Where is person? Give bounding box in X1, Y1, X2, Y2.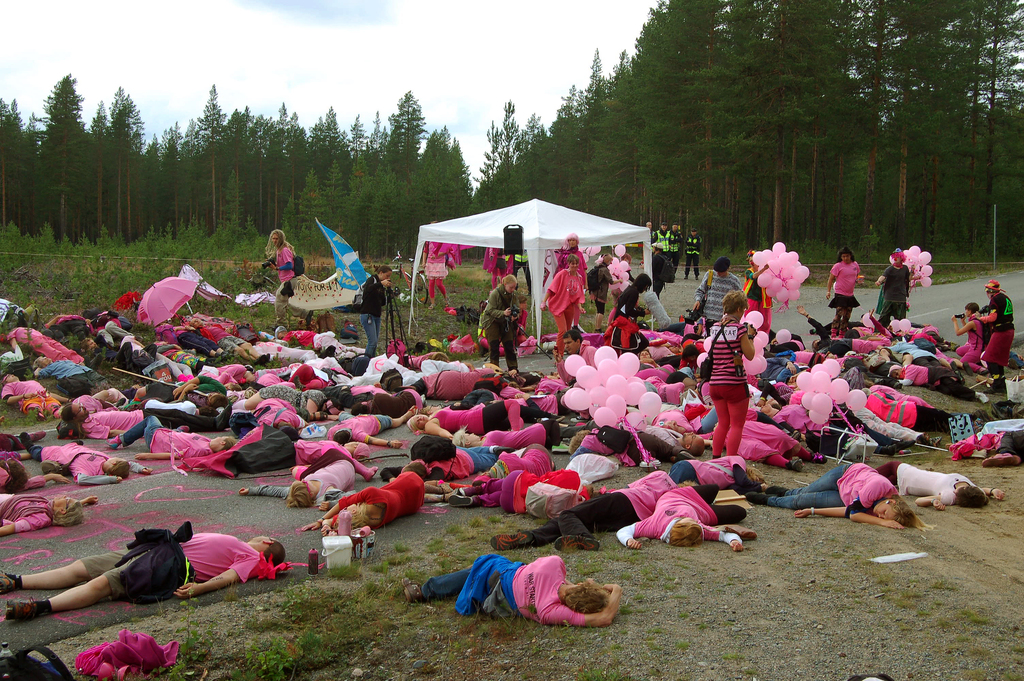
969, 275, 1019, 373.
